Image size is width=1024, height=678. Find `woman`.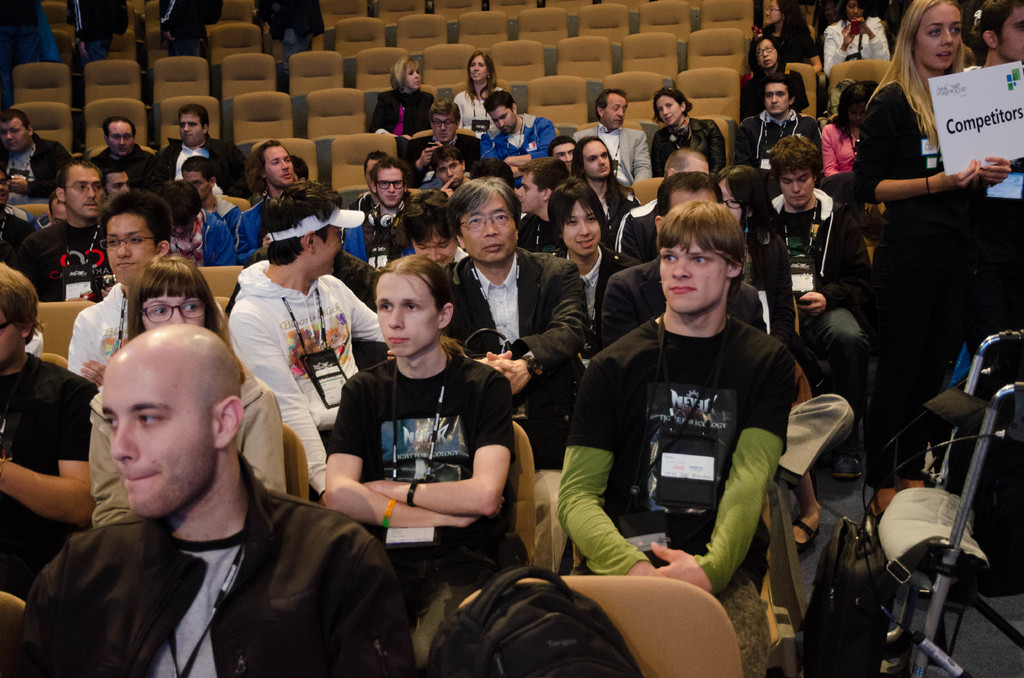
(left=823, top=0, right=891, bottom=77).
